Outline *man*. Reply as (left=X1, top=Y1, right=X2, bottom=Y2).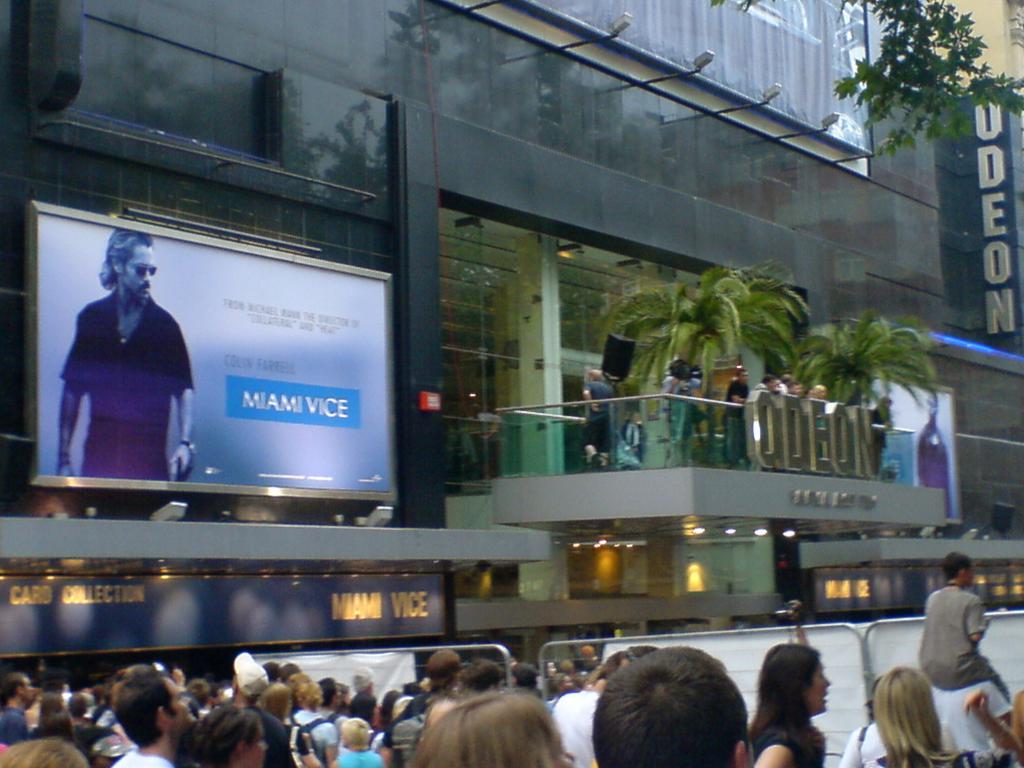
(left=754, top=374, right=779, bottom=388).
